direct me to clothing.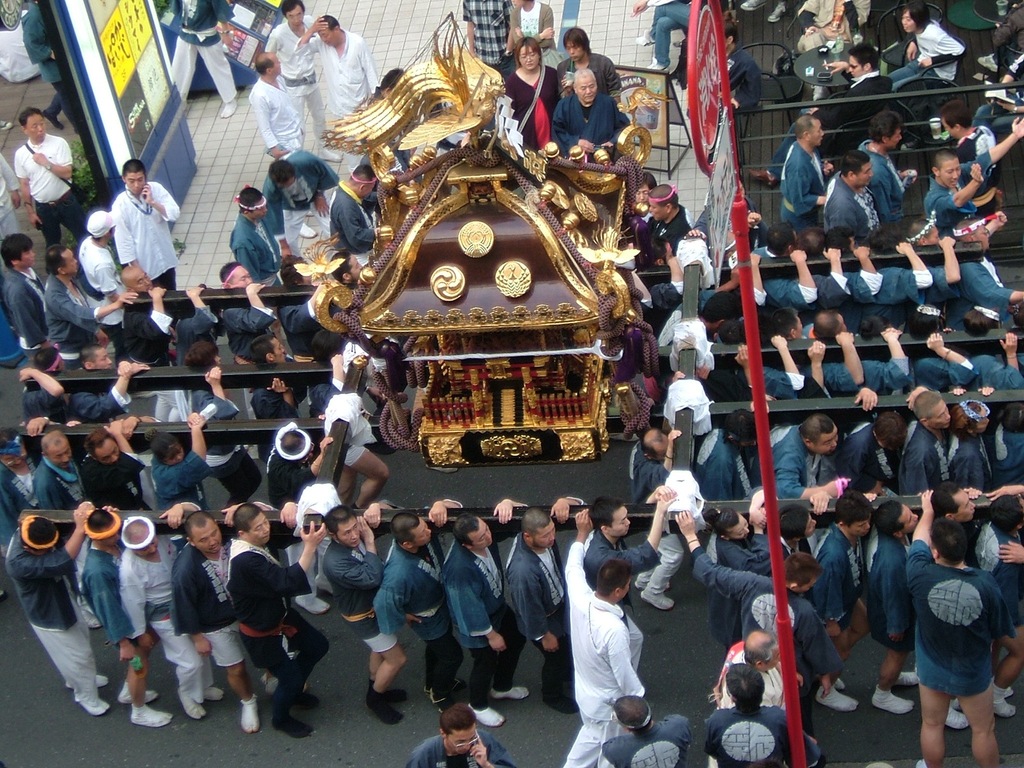
Direction: [x1=182, y1=381, x2=251, y2=502].
